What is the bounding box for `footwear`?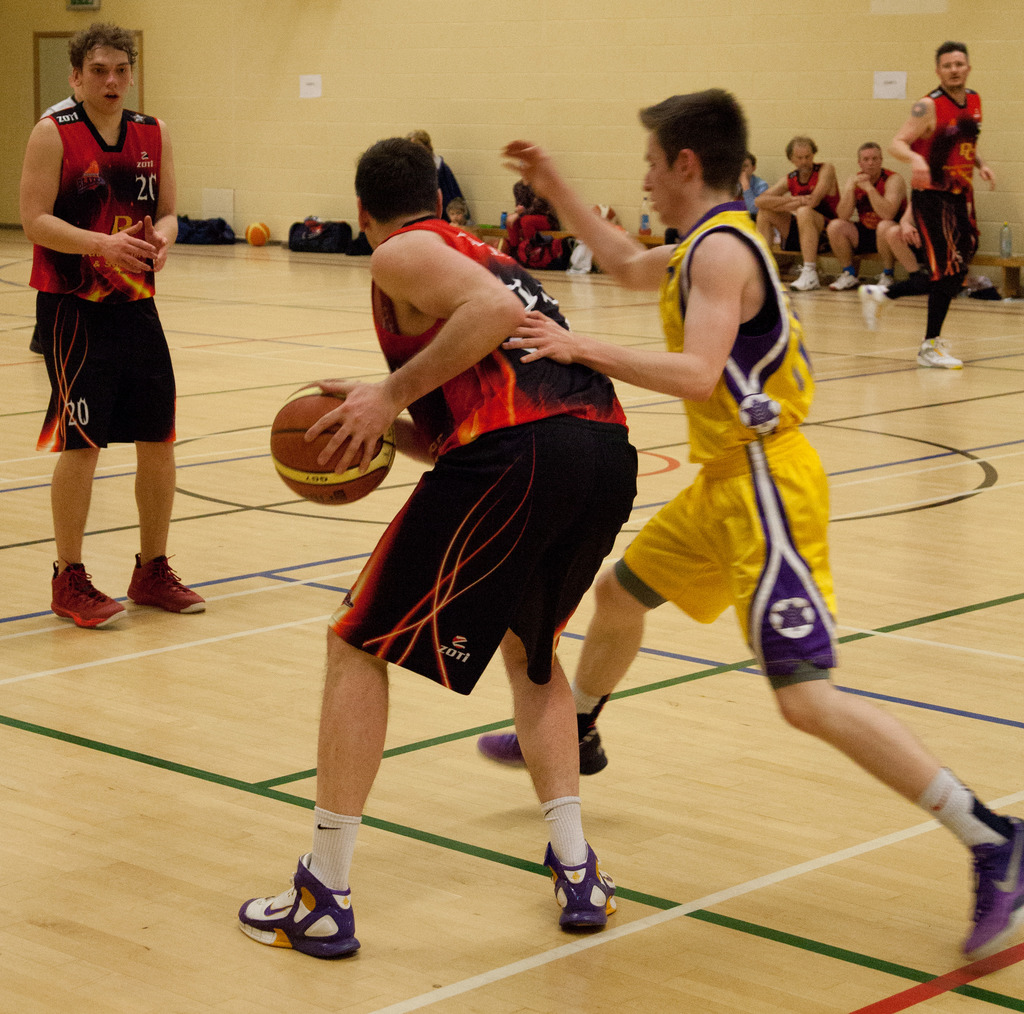
Rect(877, 273, 899, 285).
